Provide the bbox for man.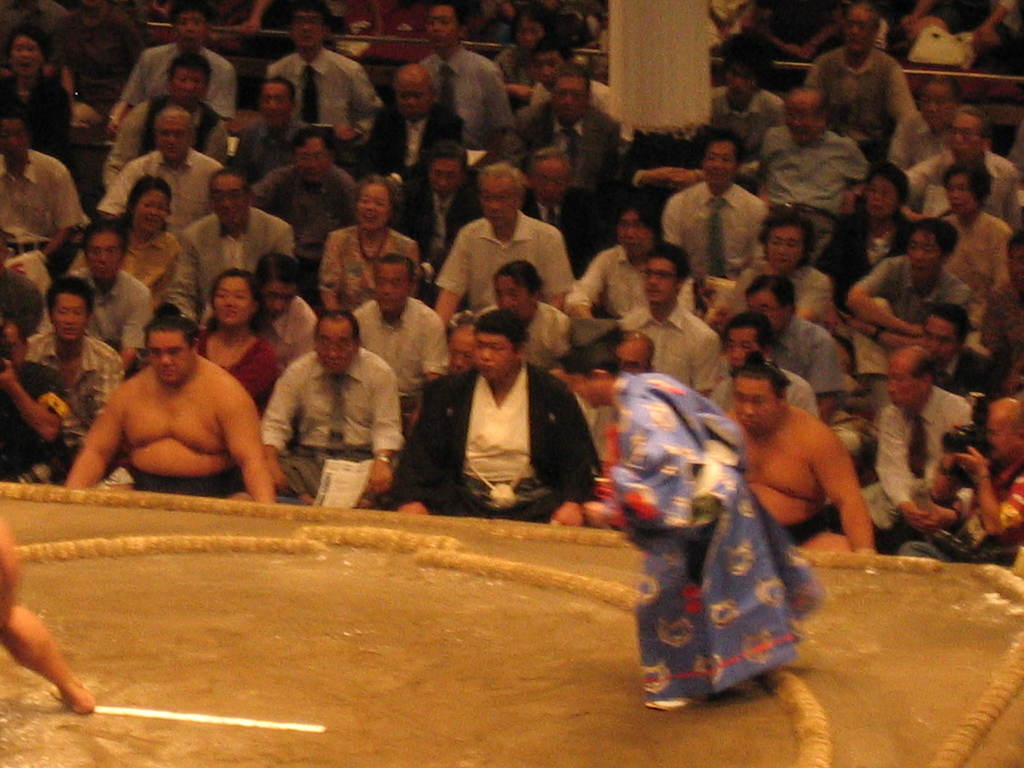
(262, 308, 399, 504).
